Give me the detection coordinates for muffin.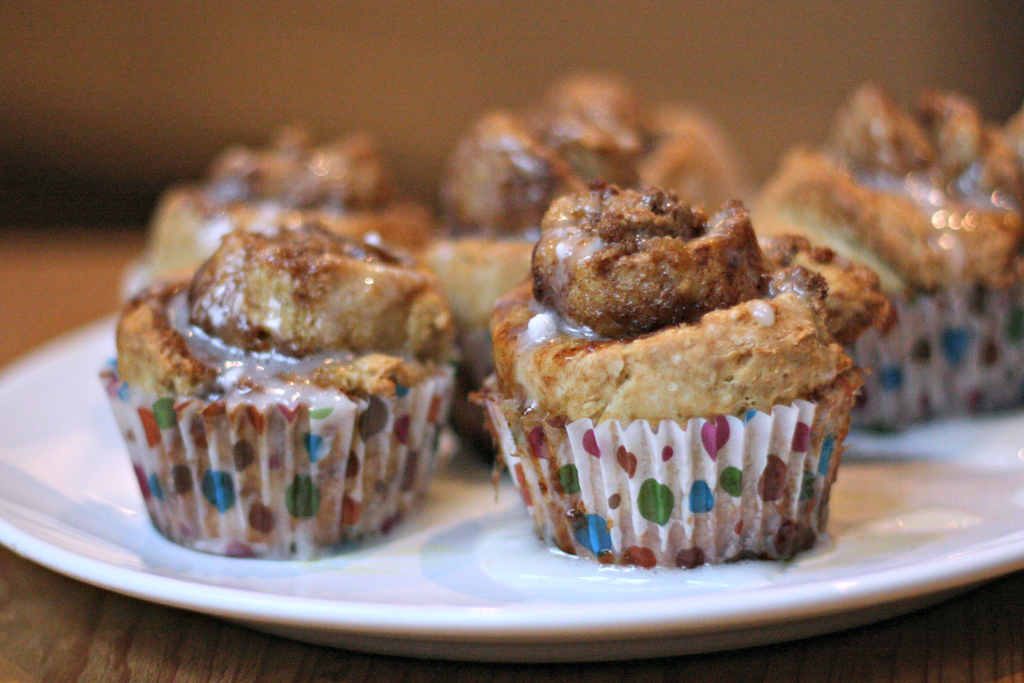
(430,67,750,458).
